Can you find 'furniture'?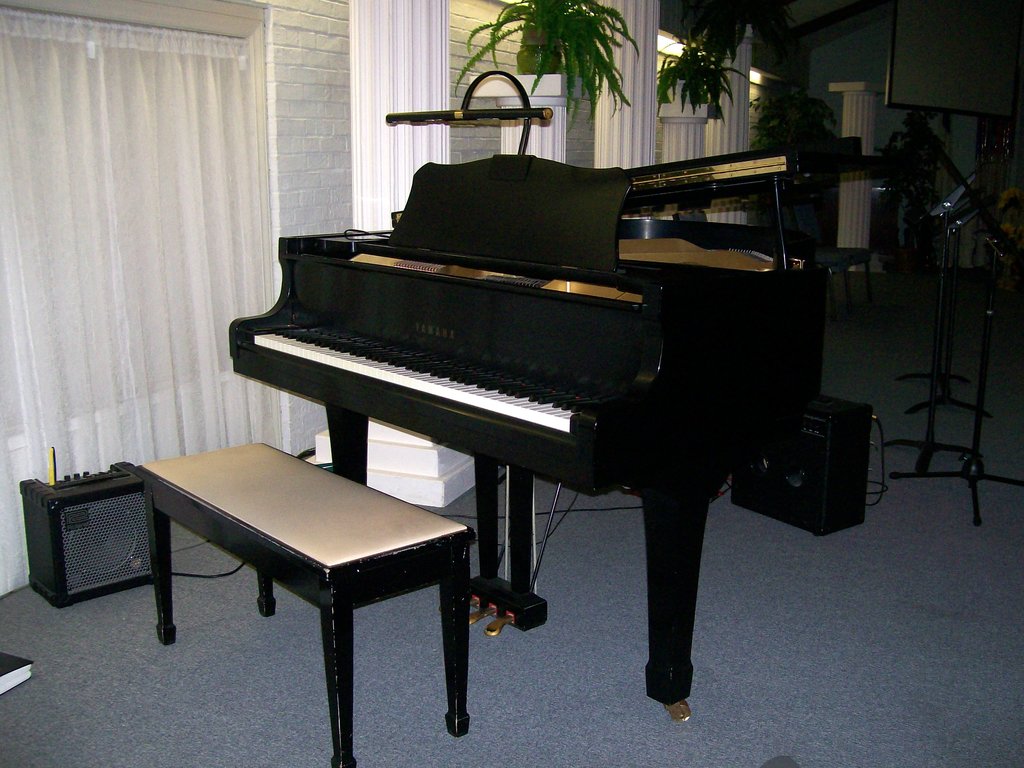
Yes, bounding box: 883:214:986:474.
